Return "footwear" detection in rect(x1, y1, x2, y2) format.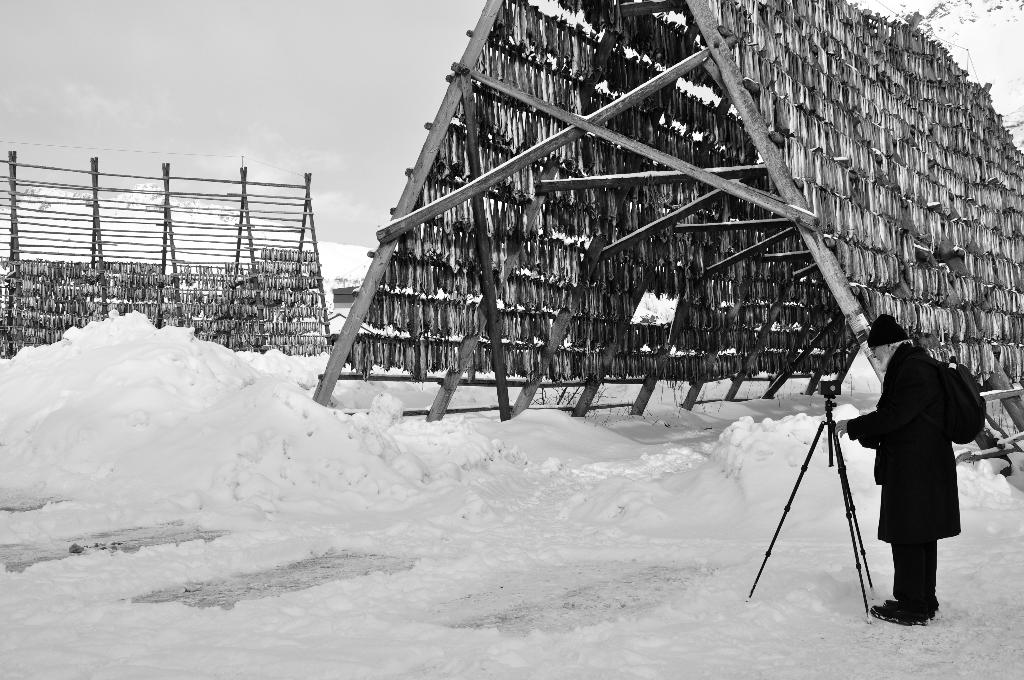
rect(869, 597, 936, 626).
